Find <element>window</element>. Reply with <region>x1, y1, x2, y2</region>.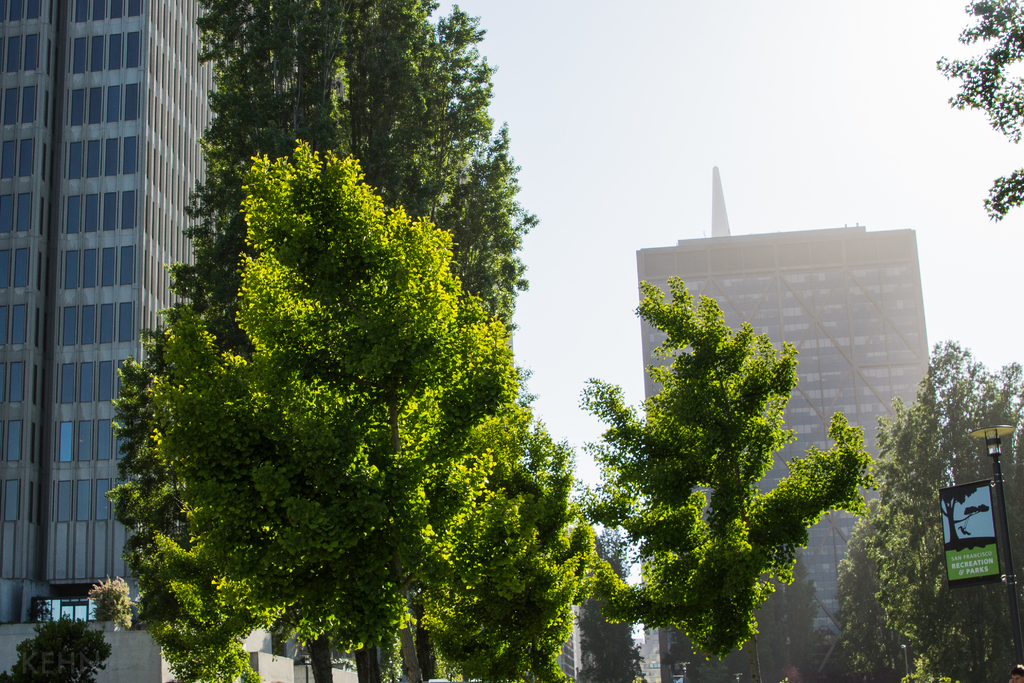
<region>84, 250, 100, 289</region>.
